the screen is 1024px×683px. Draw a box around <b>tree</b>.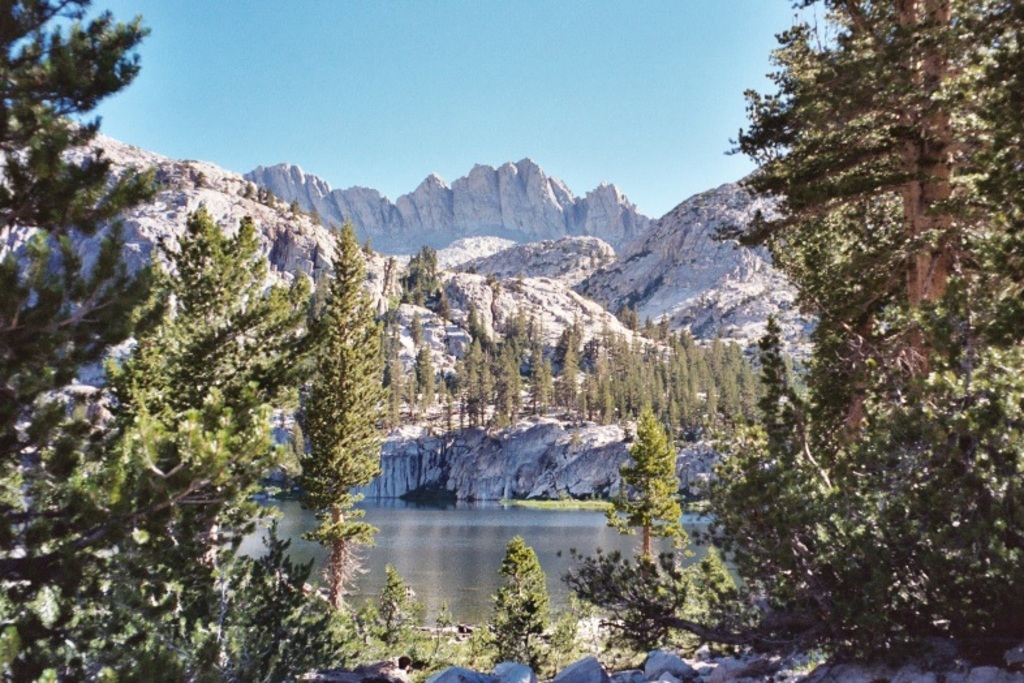
Rect(0, 0, 341, 682).
